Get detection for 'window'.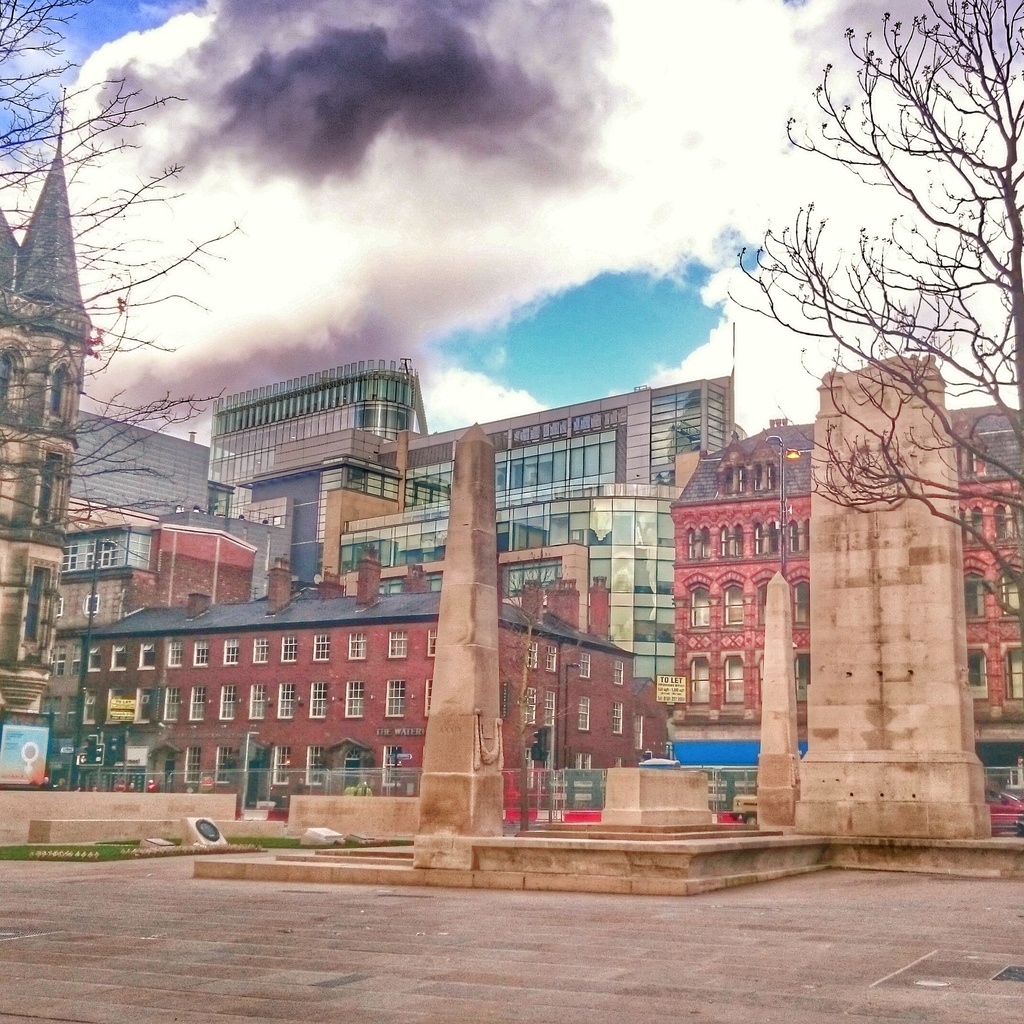
Detection: bbox=(793, 652, 812, 704).
